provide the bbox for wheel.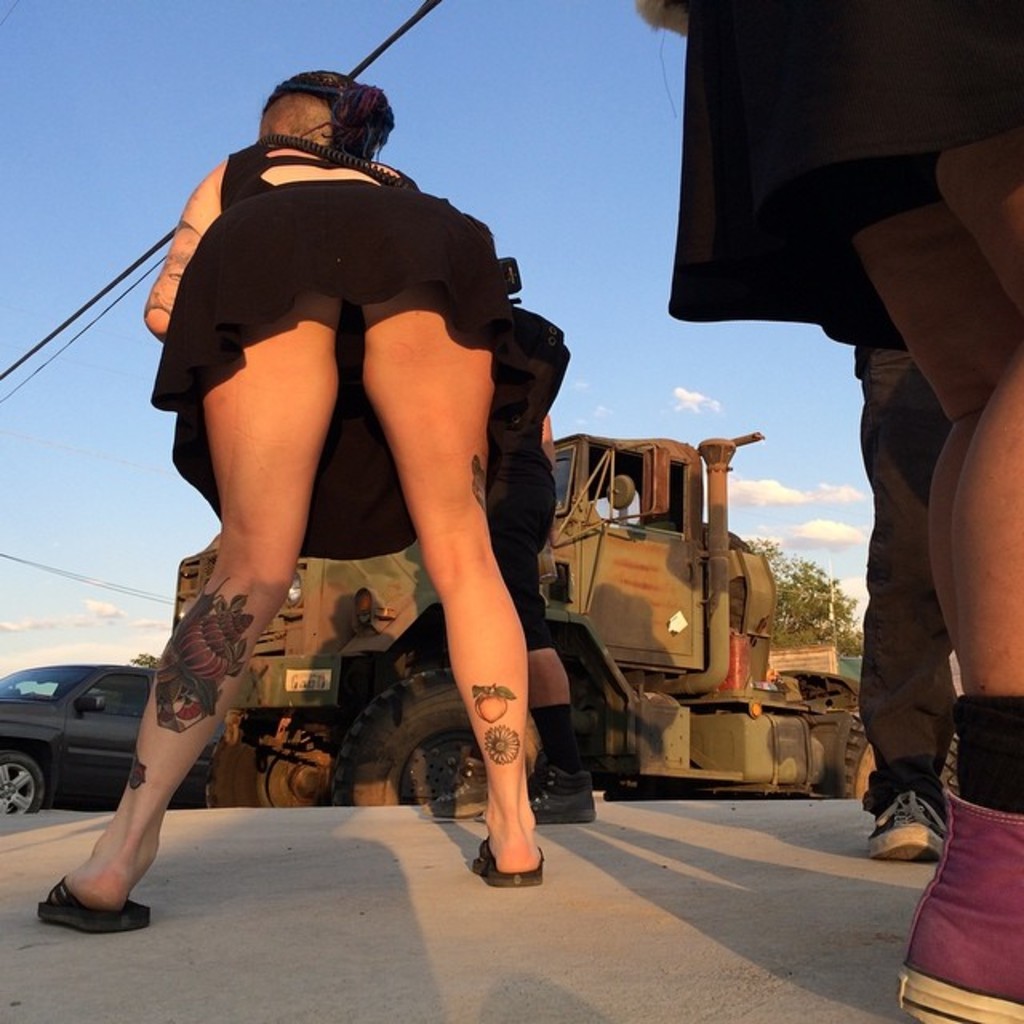
944:733:960:795.
